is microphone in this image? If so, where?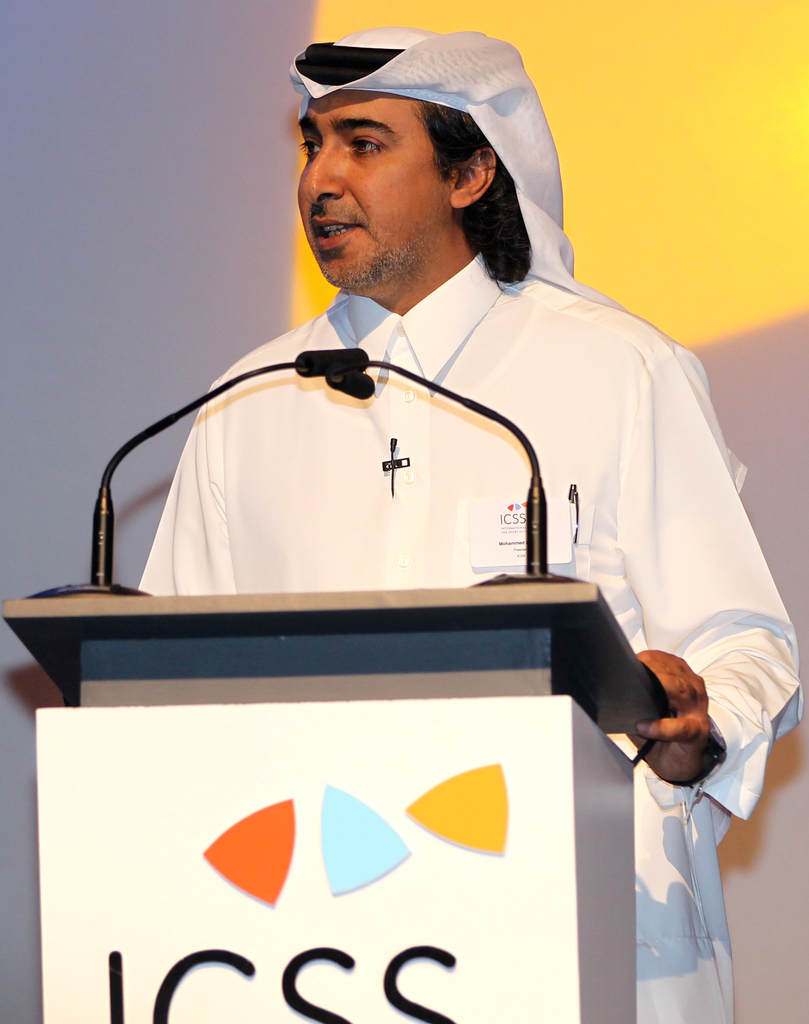
Yes, at bbox=(293, 347, 368, 380).
